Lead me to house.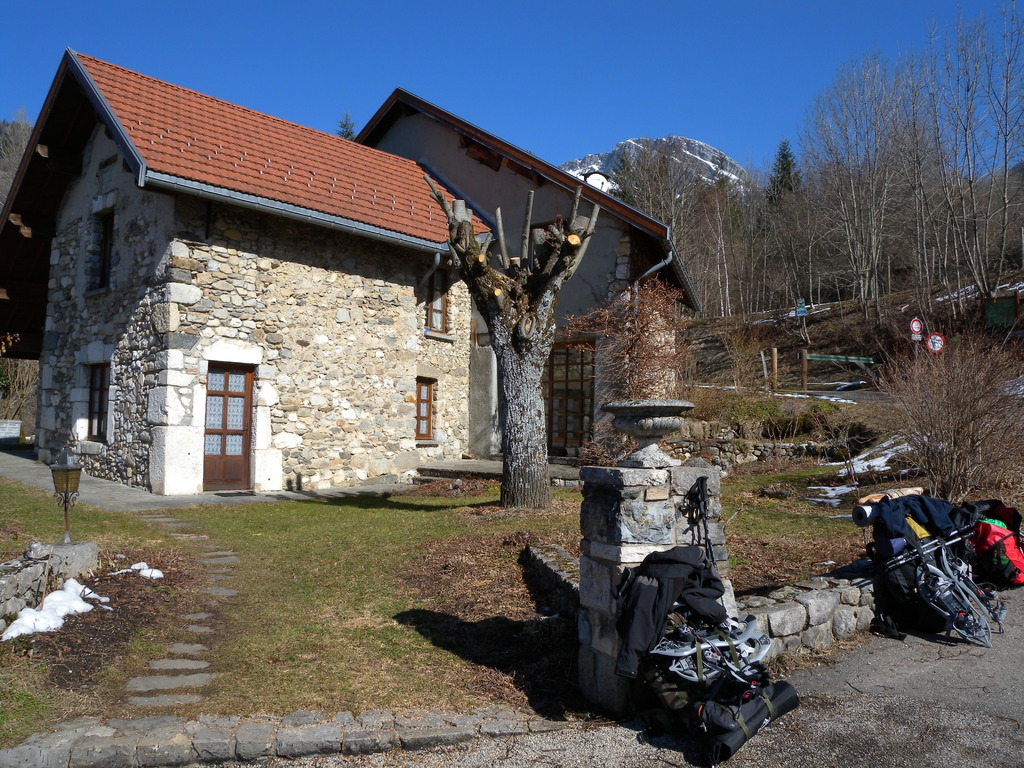
Lead to BBox(0, 47, 700, 498).
